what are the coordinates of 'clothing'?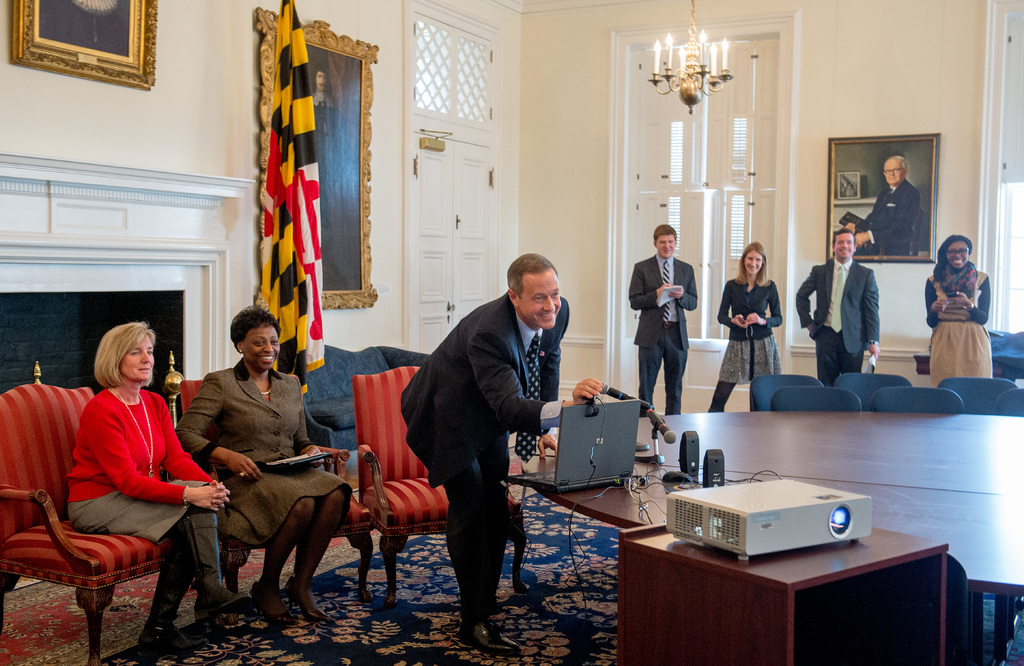
bbox=(627, 221, 697, 431).
